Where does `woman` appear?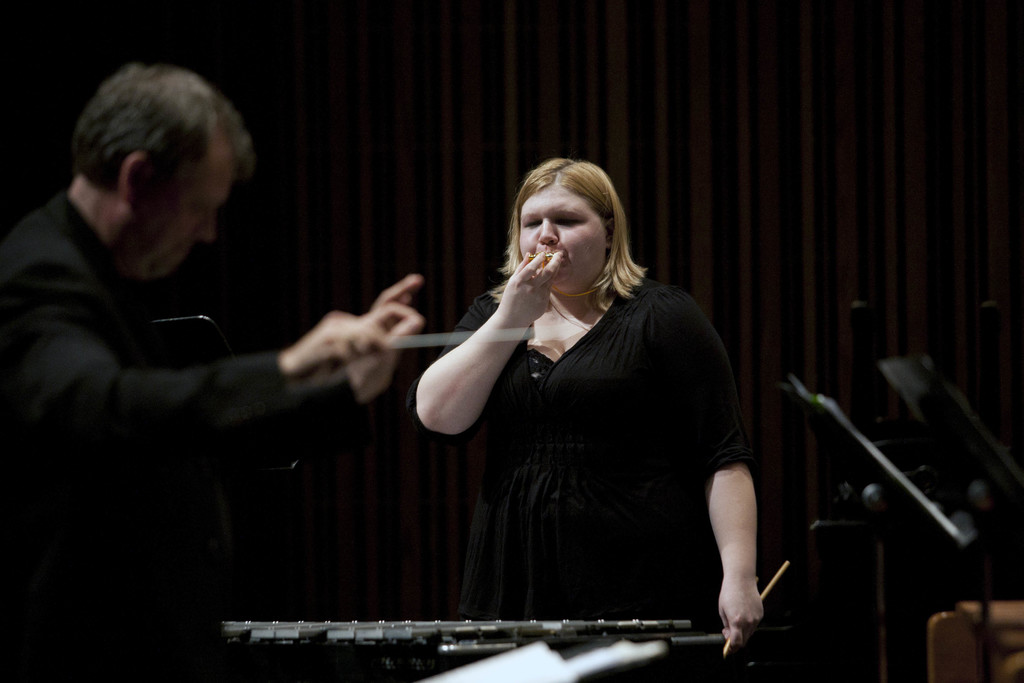
Appears at bbox=(348, 160, 770, 650).
